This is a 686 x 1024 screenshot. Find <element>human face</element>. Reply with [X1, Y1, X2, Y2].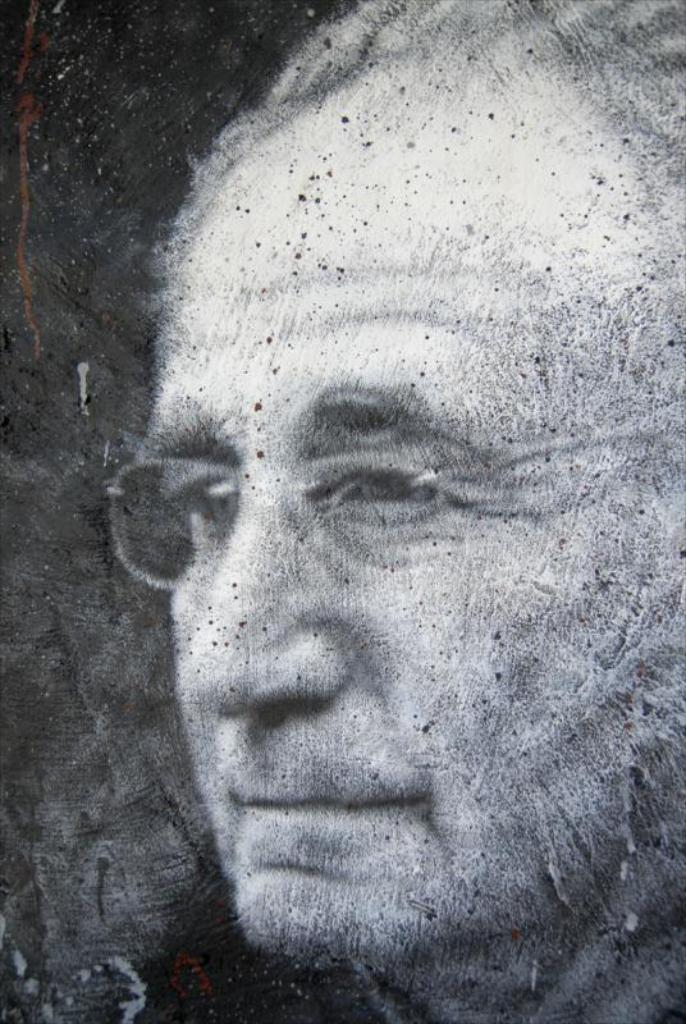
[136, 109, 685, 960].
